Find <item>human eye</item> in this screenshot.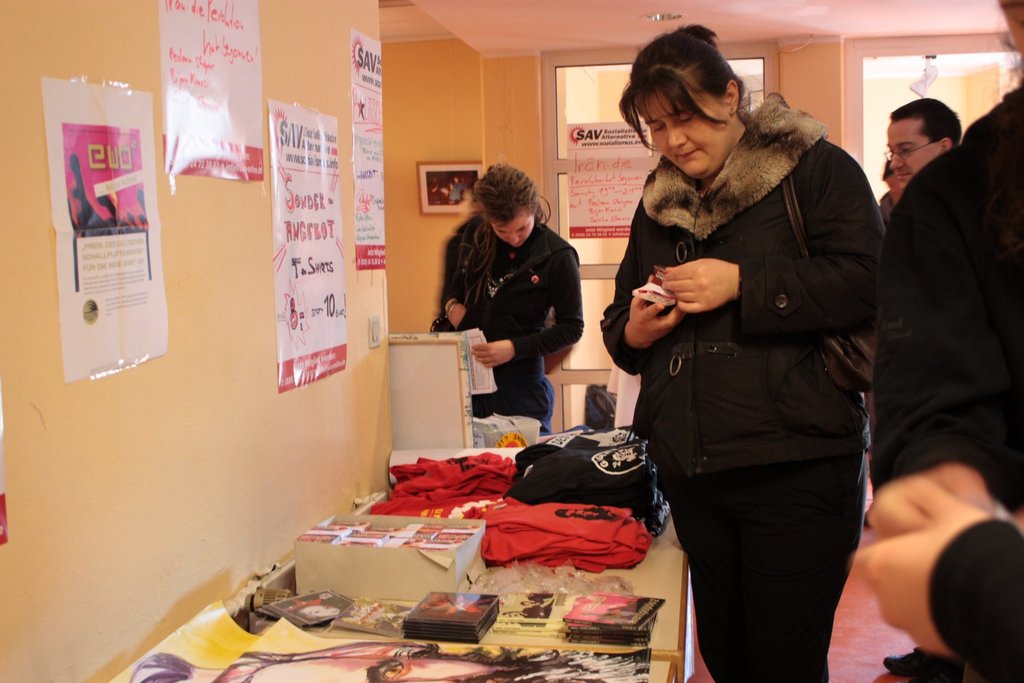
The bounding box for <item>human eye</item> is box(681, 109, 698, 124).
